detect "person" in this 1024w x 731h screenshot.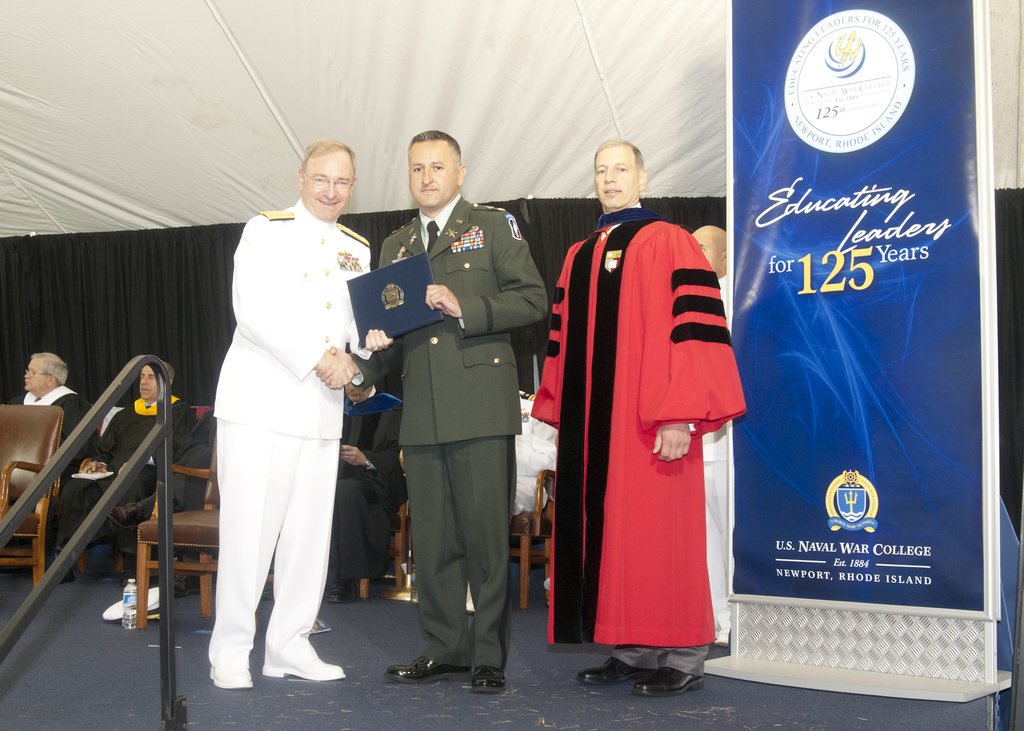
Detection: {"x1": 691, "y1": 222, "x2": 726, "y2": 307}.
